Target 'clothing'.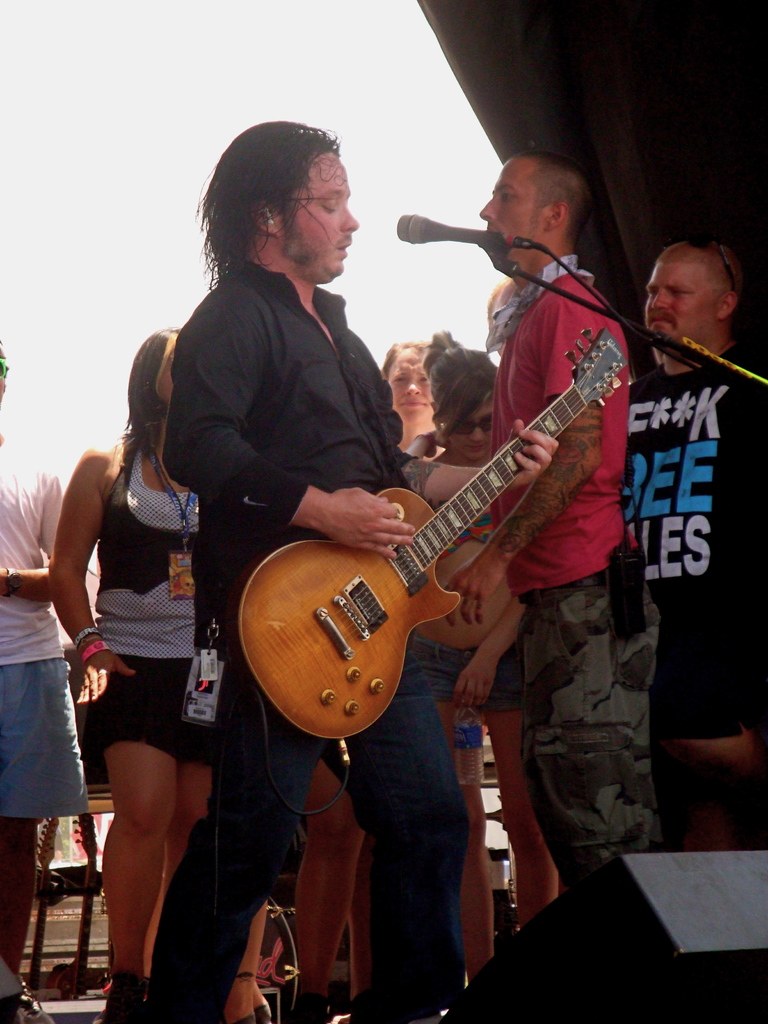
Target region: Rect(0, 433, 93, 817).
